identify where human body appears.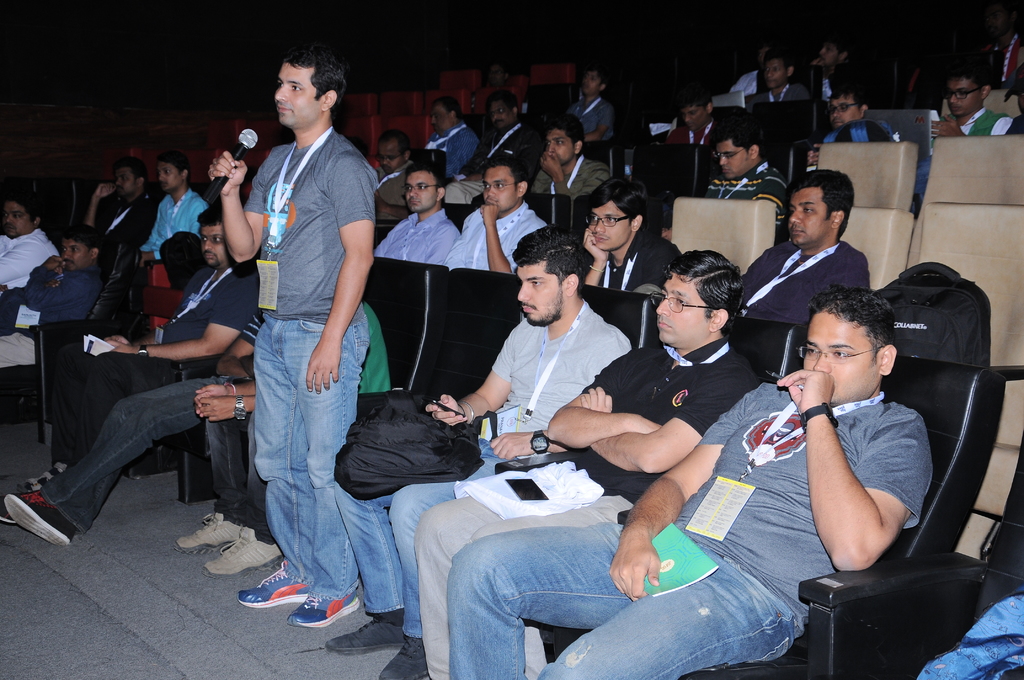
Appears at [176,298,392,580].
